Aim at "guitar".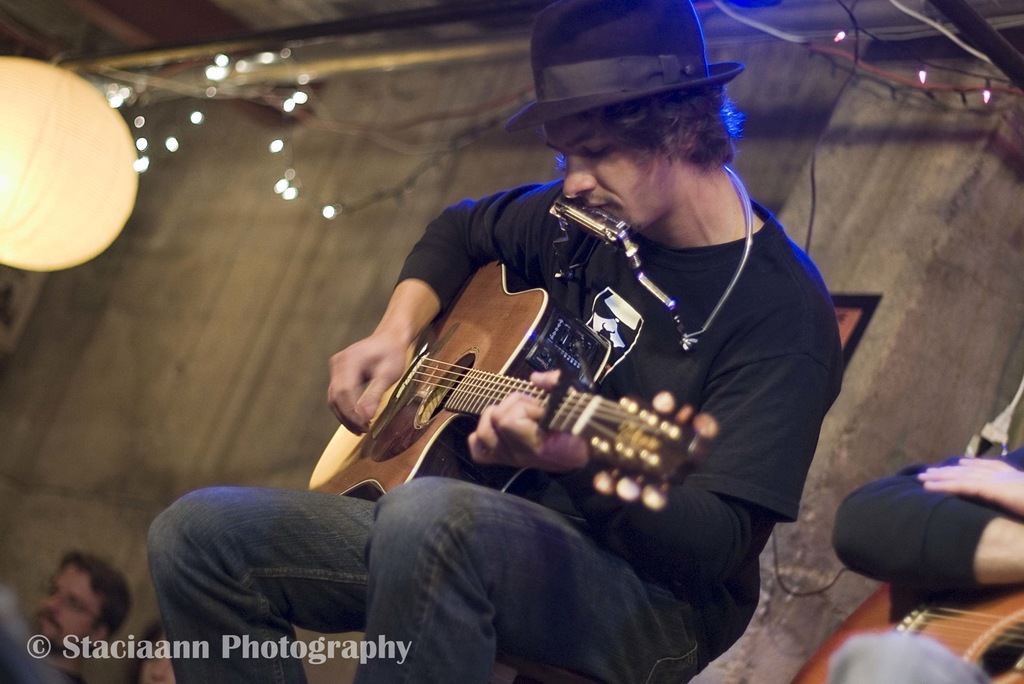
Aimed at left=314, top=228, right=749, bottom=530.
